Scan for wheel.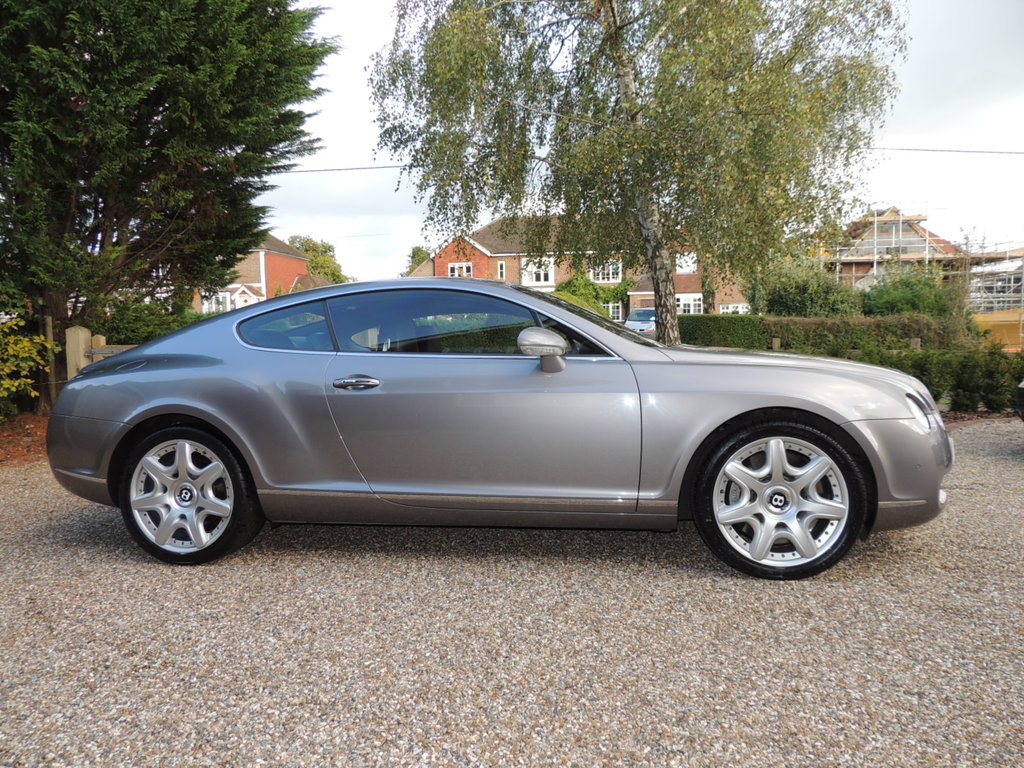
Scan result: l=118, t=426, r=272, b=569.
